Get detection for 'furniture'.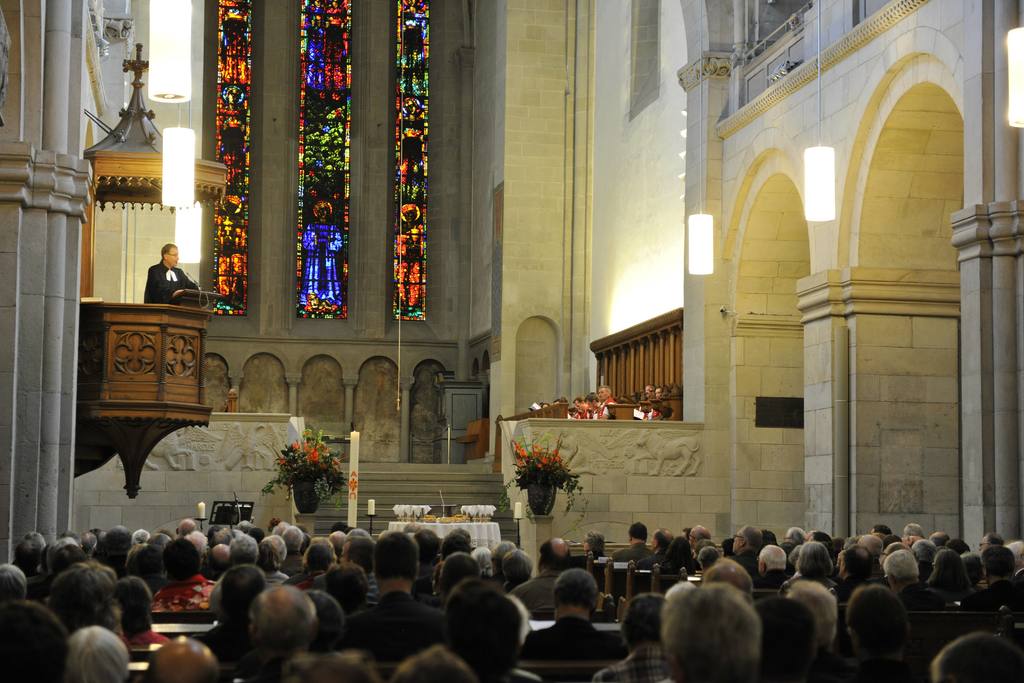
Detection: BBox(500, 404, 570, 473).
